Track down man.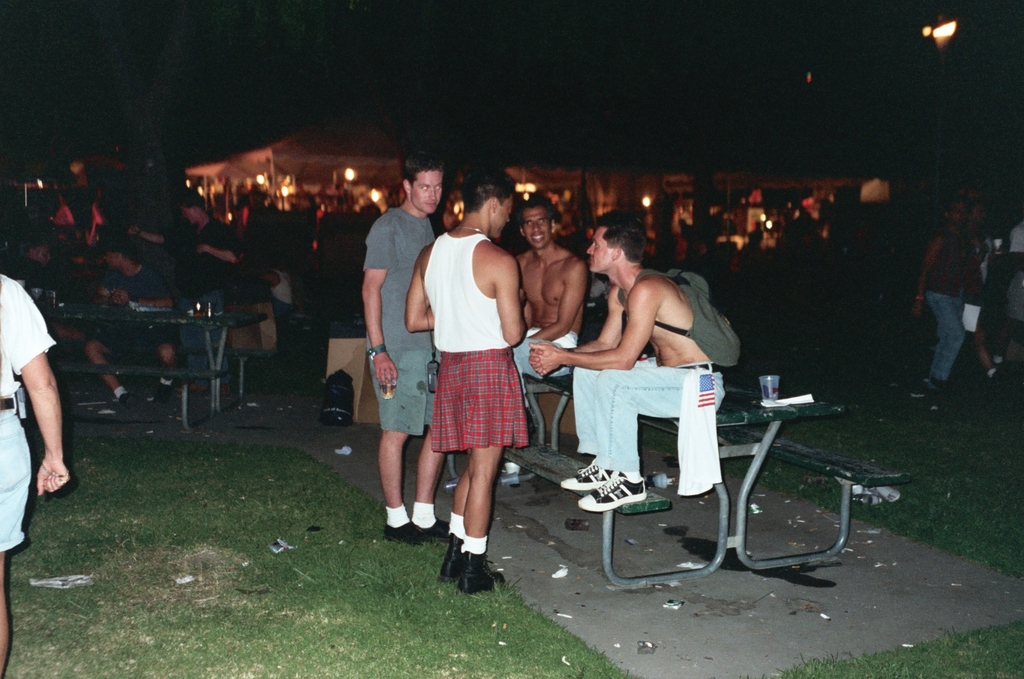
Tracked to region(131, 197, 238, 394).
